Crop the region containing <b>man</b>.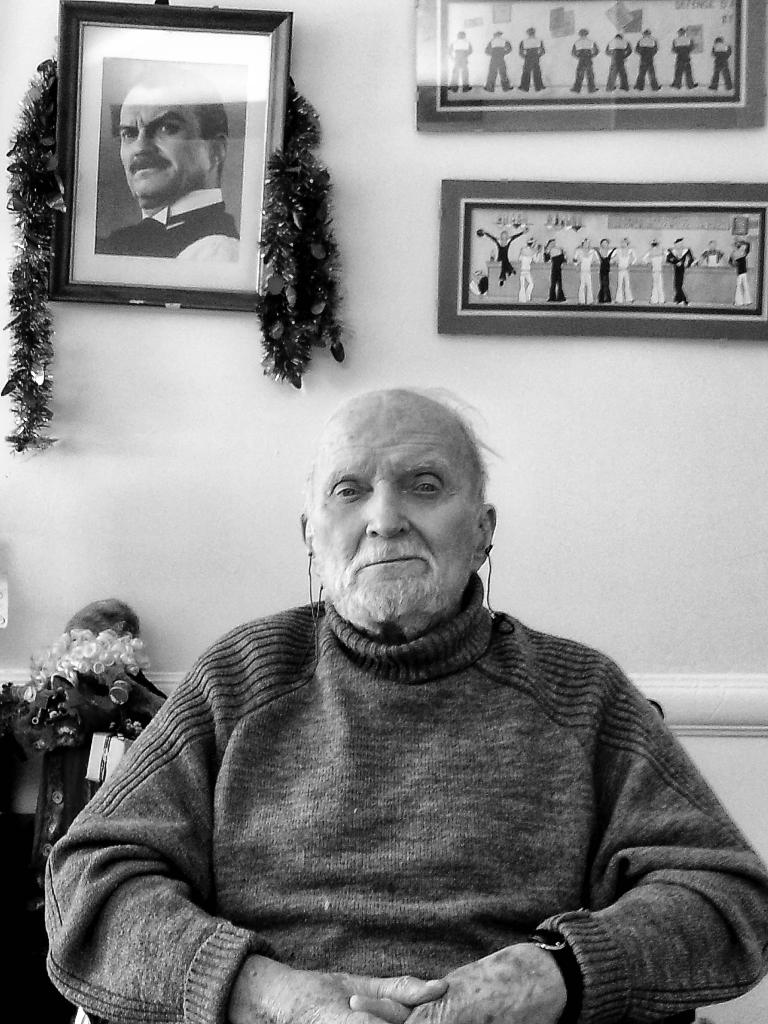
Crop region: (93,61,236,267).
